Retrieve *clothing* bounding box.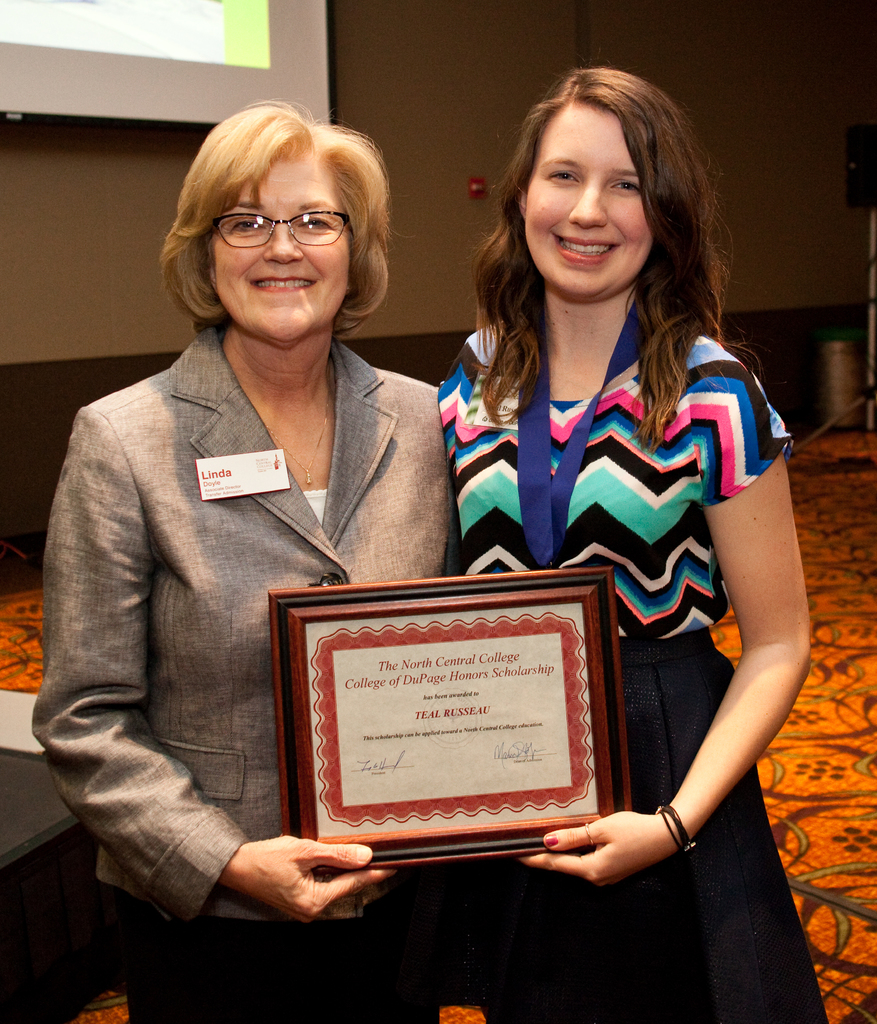
Bounding box: detection(49, 257, 409, 964).
